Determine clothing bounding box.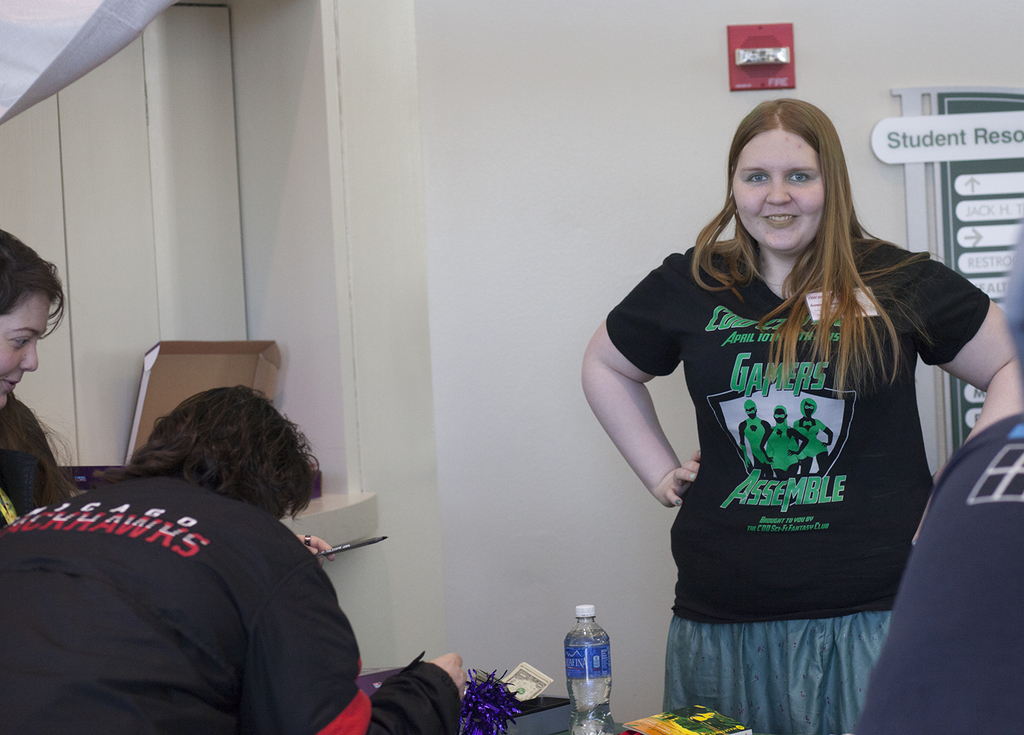
Determined: detection(605, 234, 989, 734).
